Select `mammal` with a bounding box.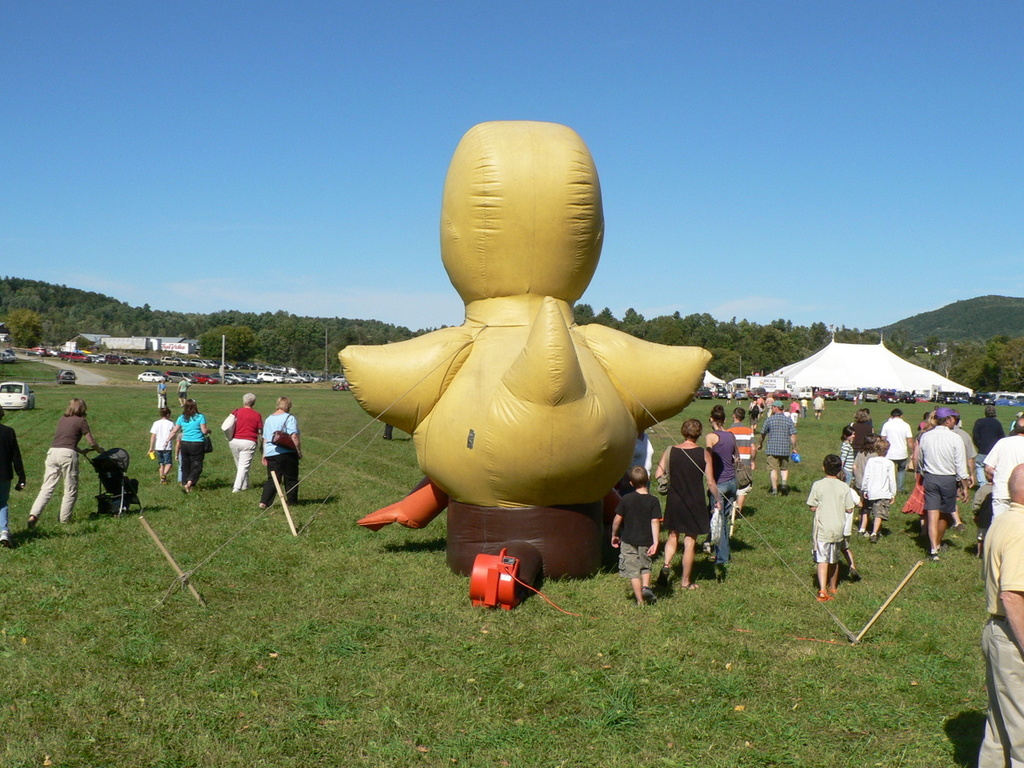
detection(630, 428, 656, 480).
